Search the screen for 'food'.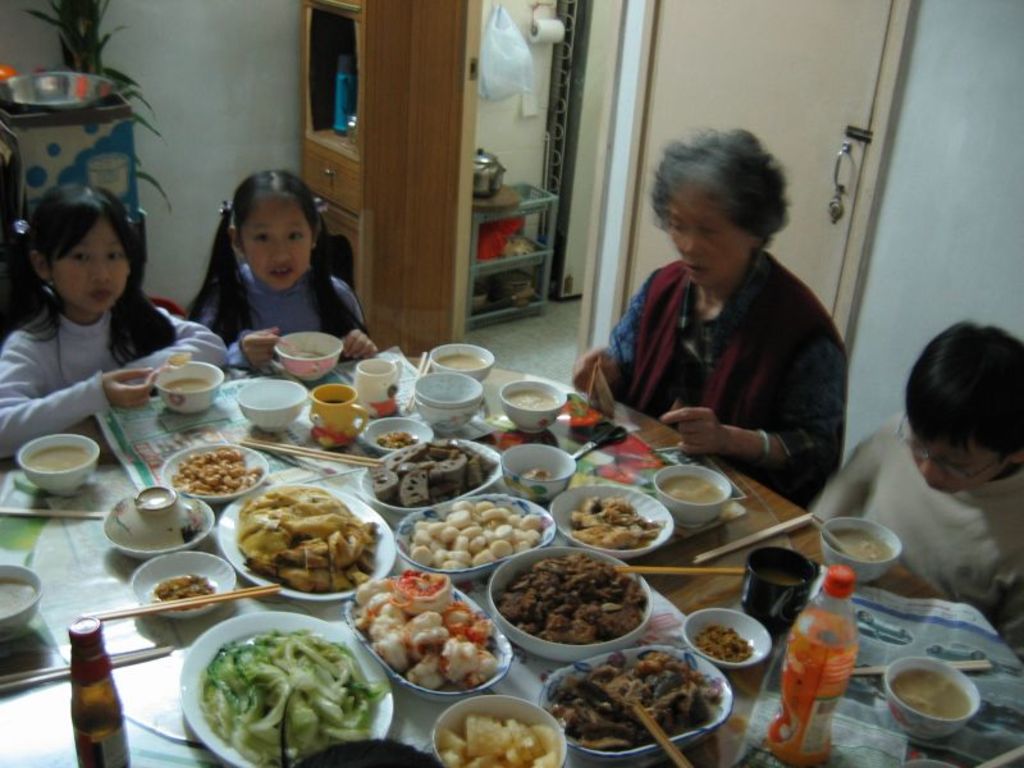
Found at (351, 562, 499, 690).
